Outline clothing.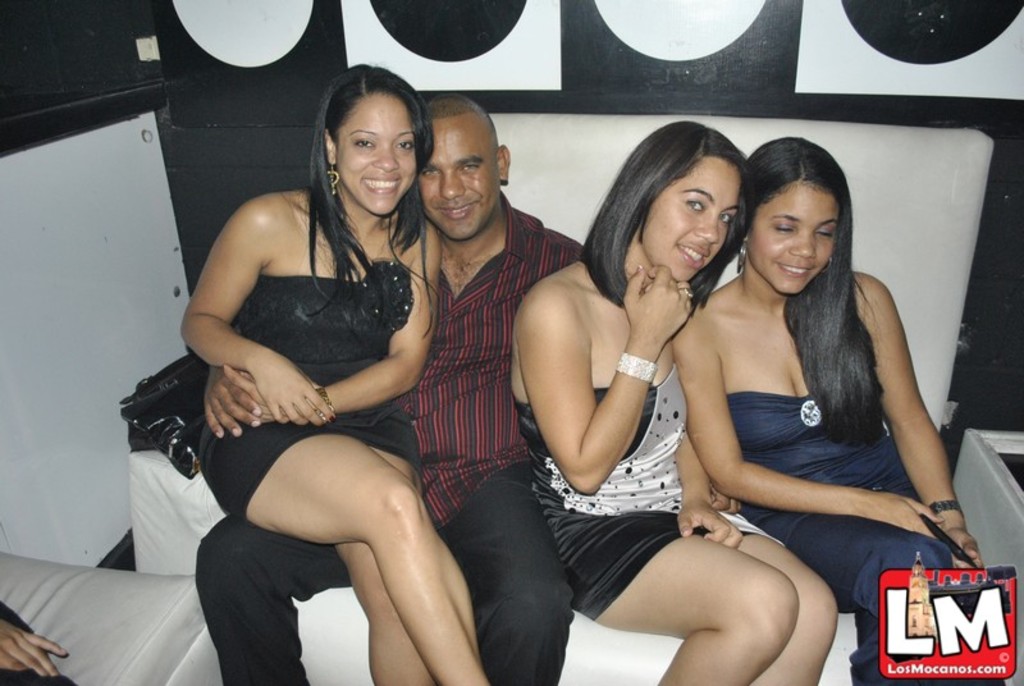
Outline: 0 603 74 685.
